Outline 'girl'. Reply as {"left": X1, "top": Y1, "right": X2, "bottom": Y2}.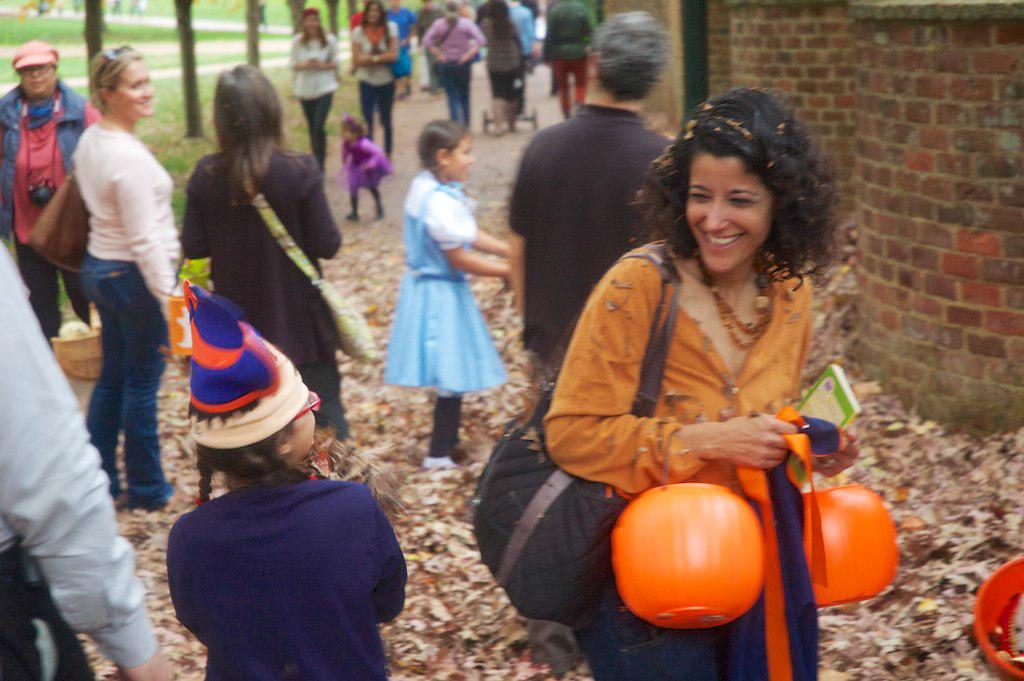
{"left": 384, "top": 120, "right": 509, "bottom": 464}.
